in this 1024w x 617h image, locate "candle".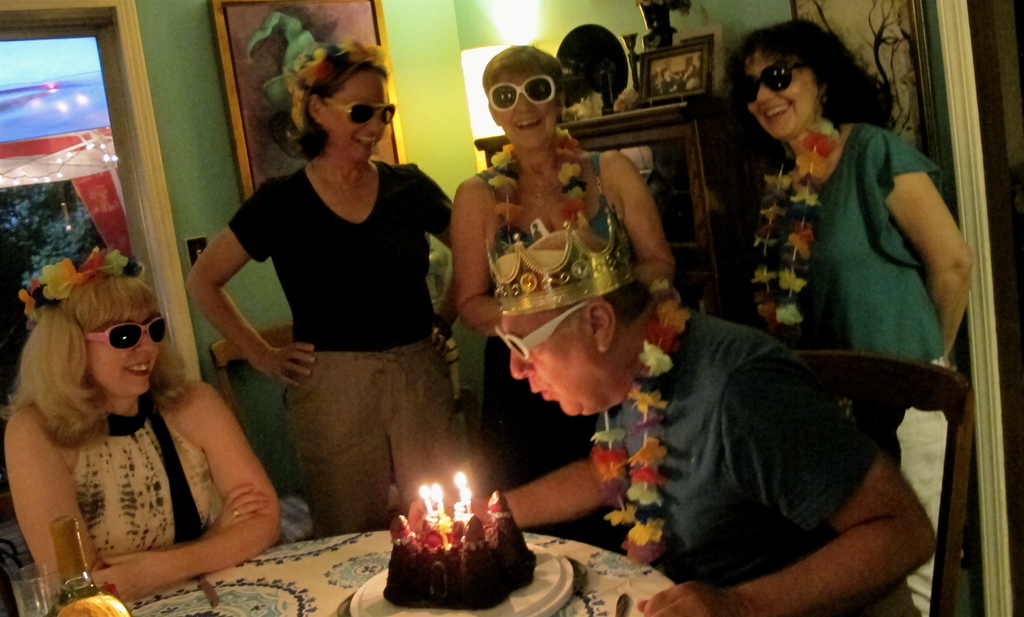
Bounding box: 430/486/450/517.
